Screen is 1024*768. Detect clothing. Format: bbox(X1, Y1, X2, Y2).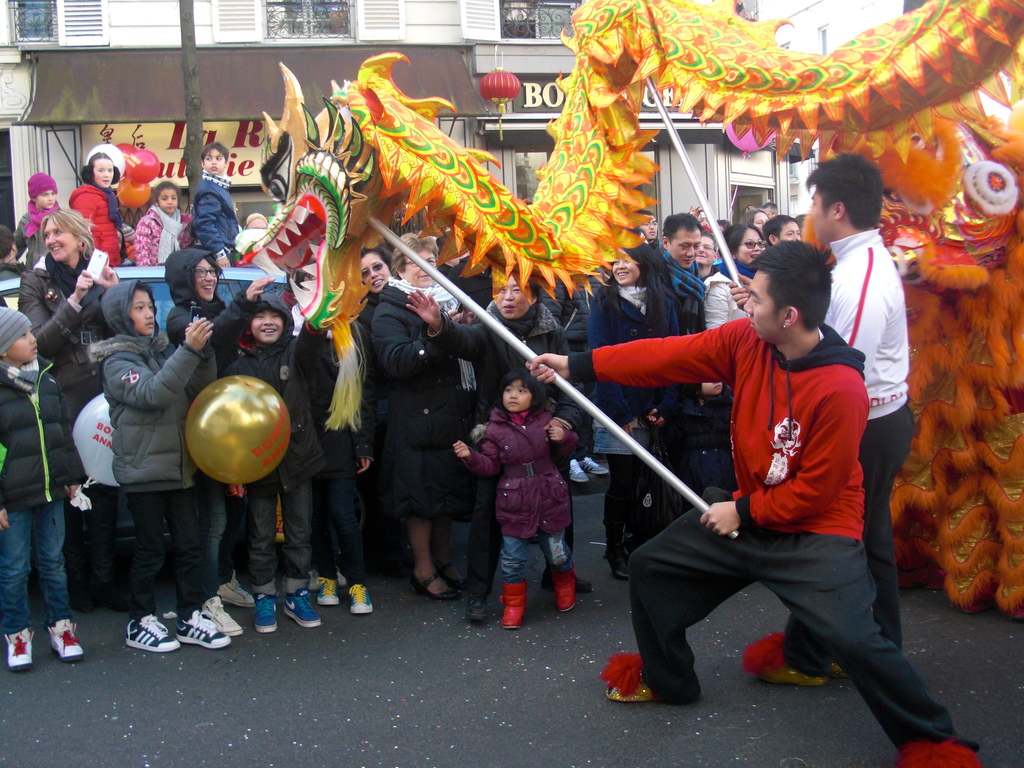
bbox(665, 250, 710, 500).
